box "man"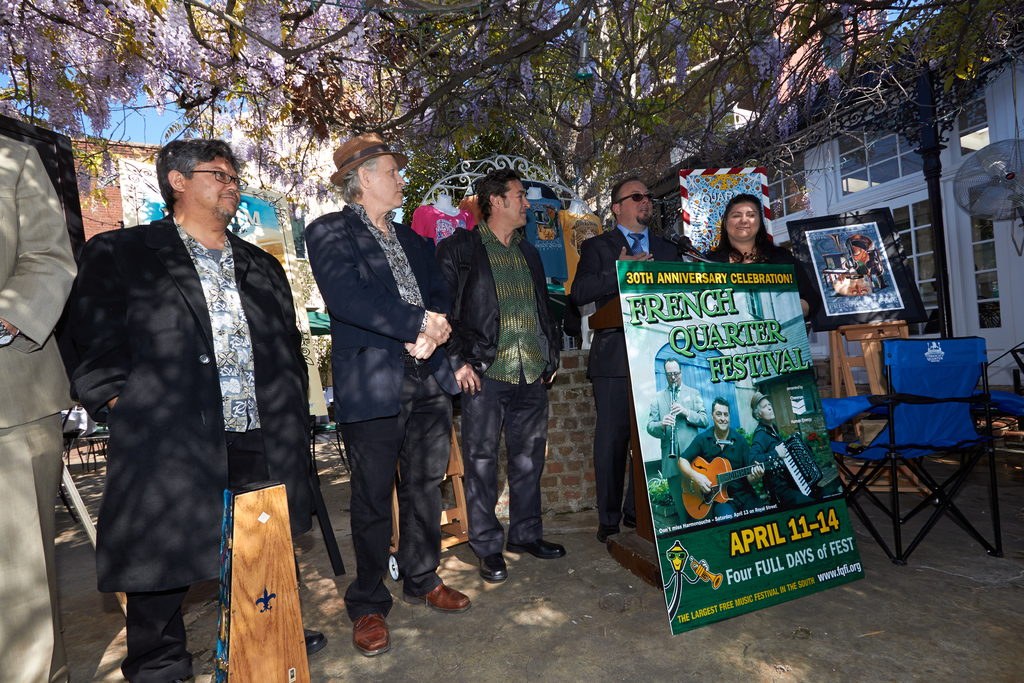
x1=644 y1=357 x2=709 y2=523
